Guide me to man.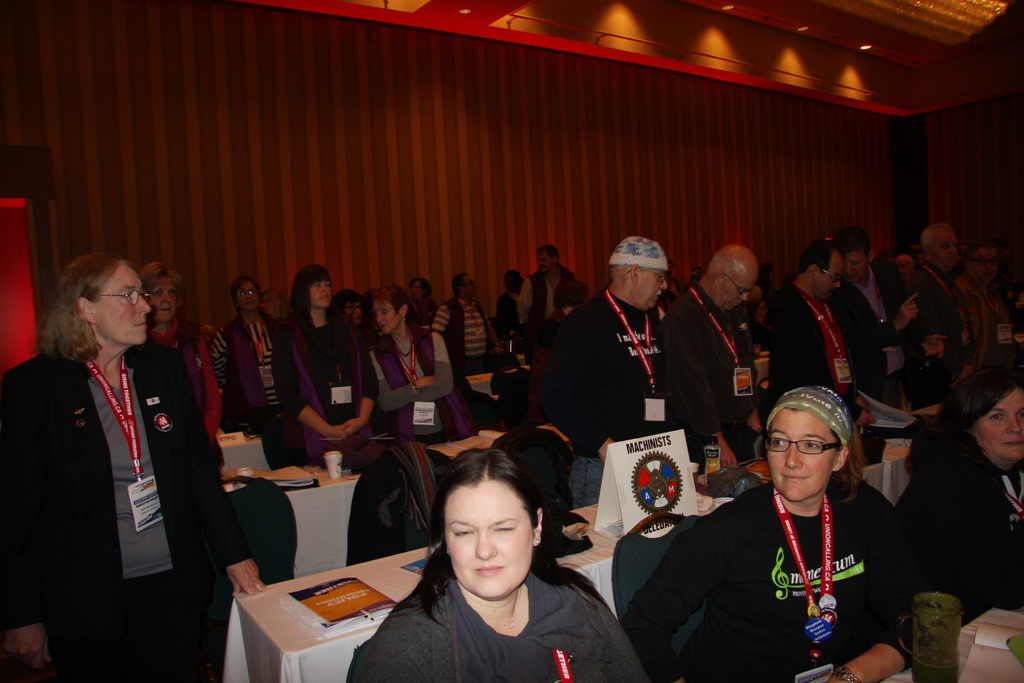
Guidance: 659/372/930/670.
